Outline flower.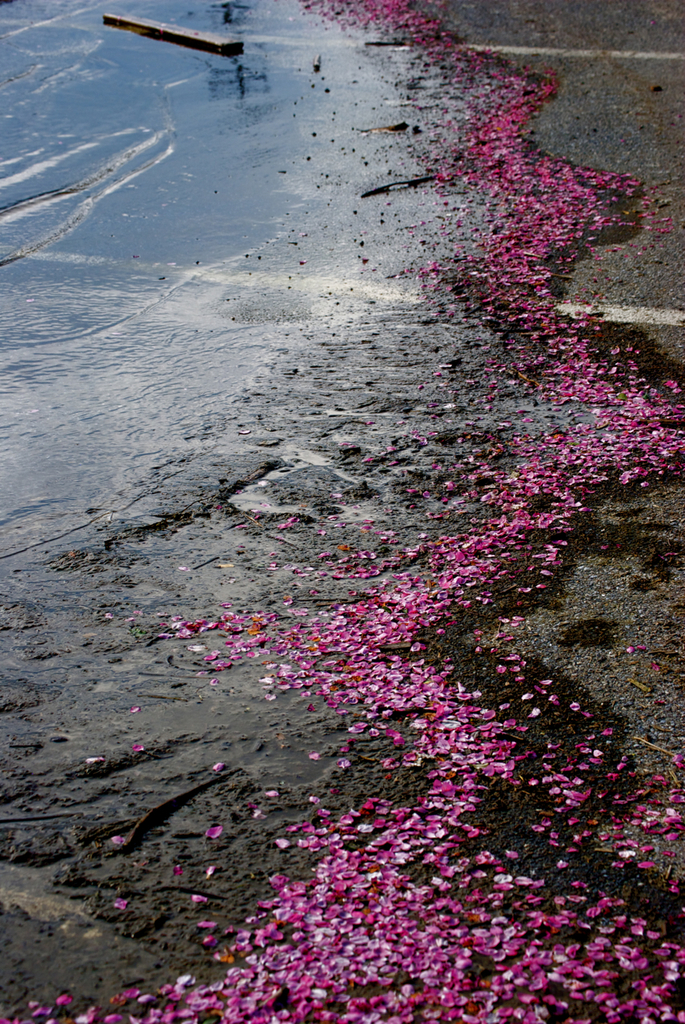
Outline: crop(575, 882, 583, 891).
